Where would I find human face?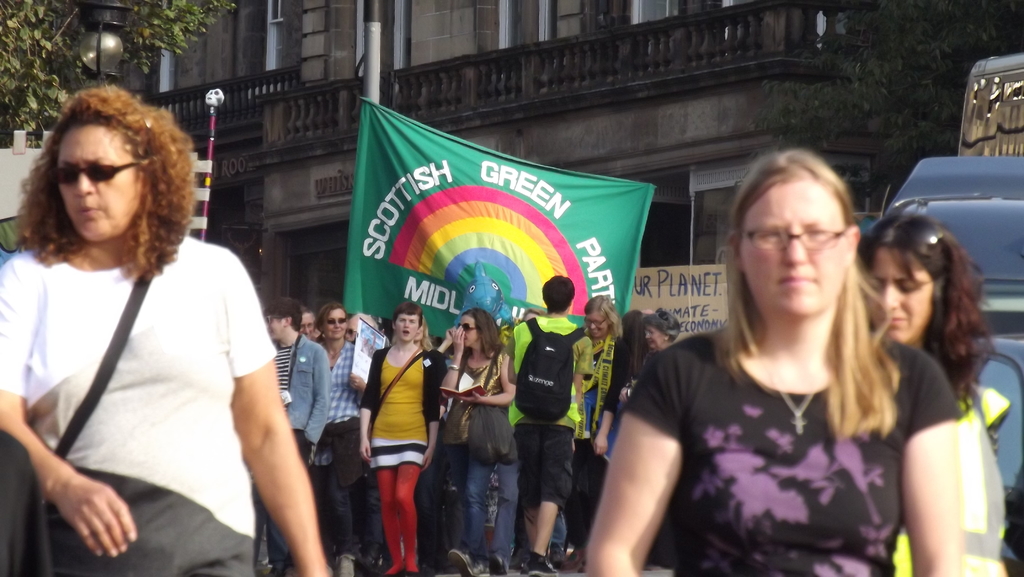
At detection(458, 313, 477, 348).
